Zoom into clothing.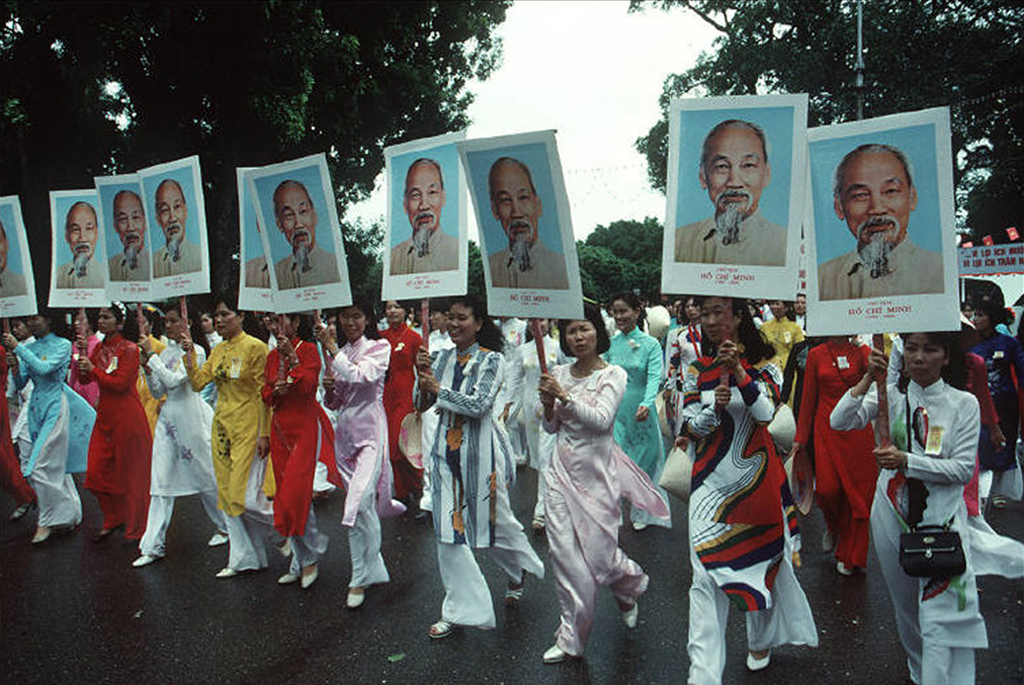
Zoom target: [left=262, top=335, right=338, bottom=568].
